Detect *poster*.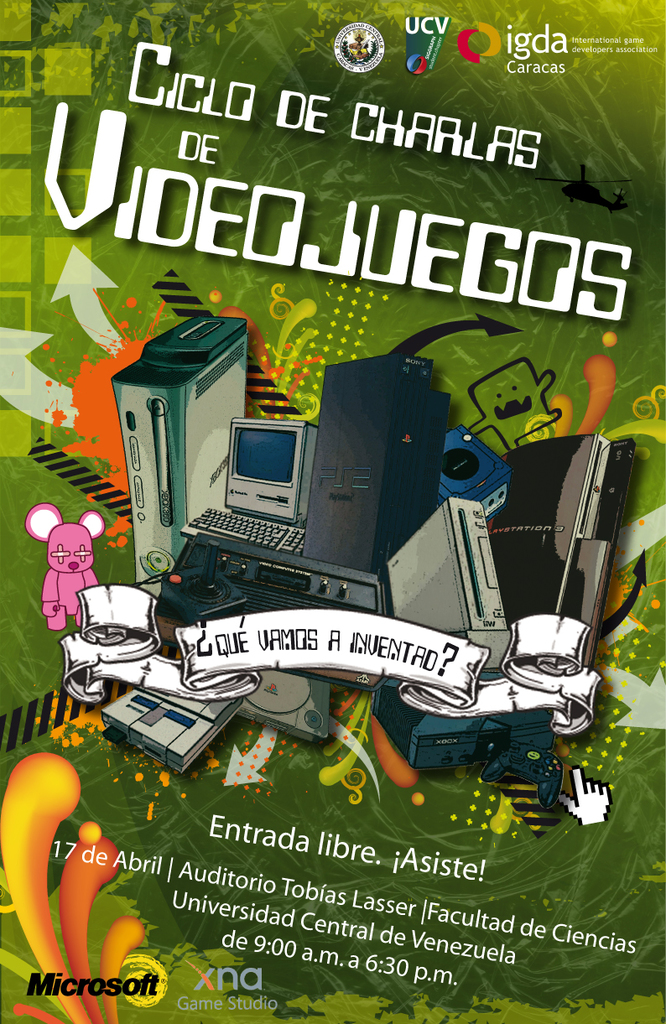
Detected at rect(0, 0, 665, 1023).
